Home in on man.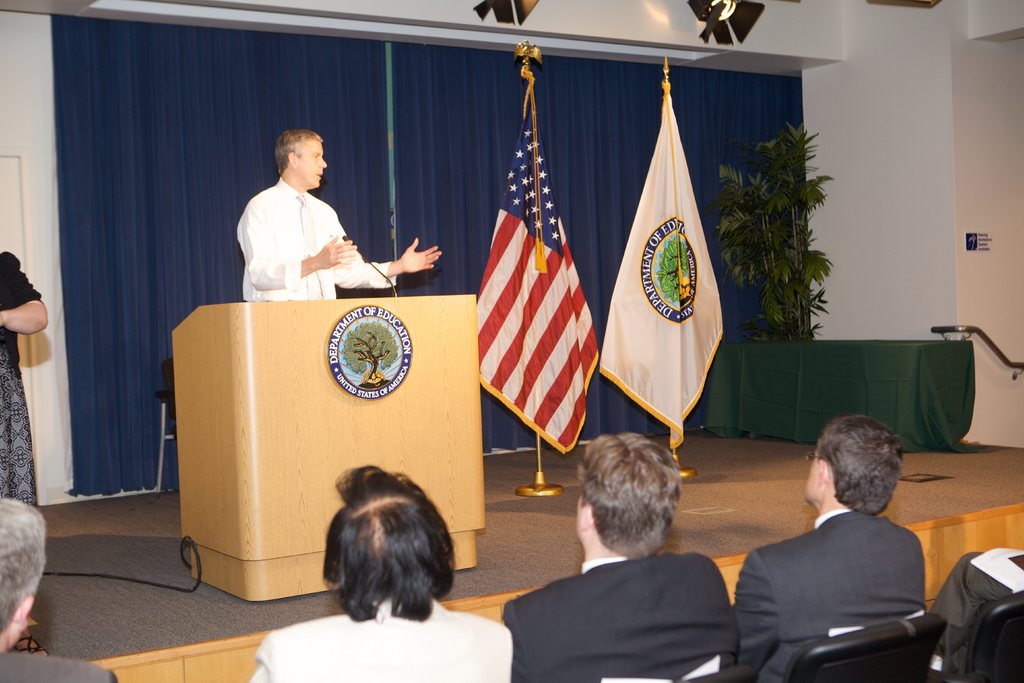
Homed in at (0, 497, 118, 682).
